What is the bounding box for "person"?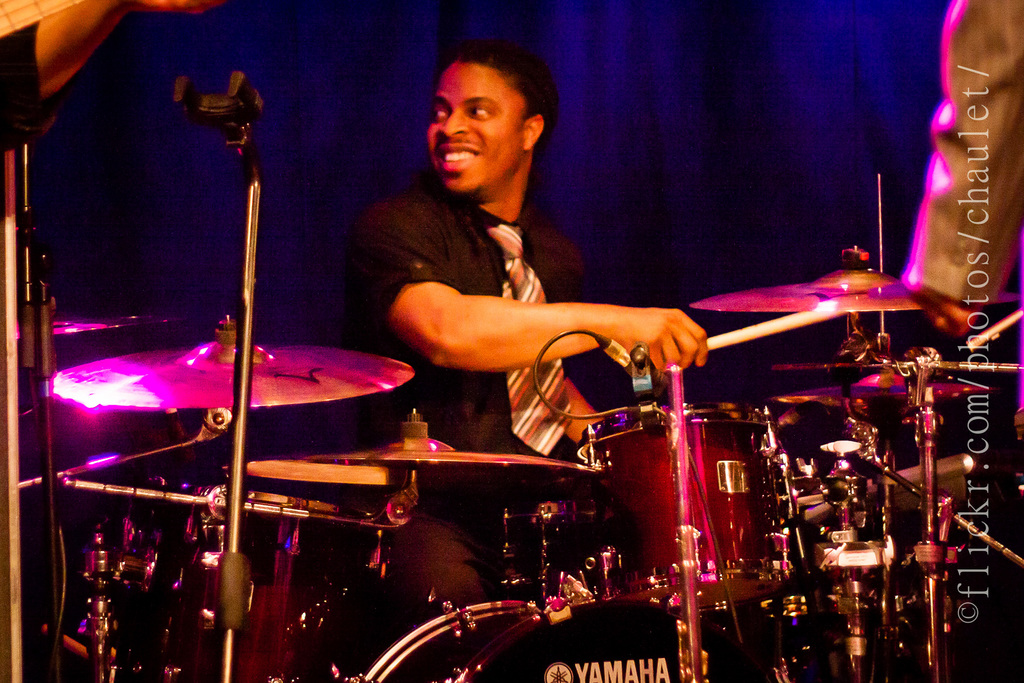
box(364, 32, 668, 487).
